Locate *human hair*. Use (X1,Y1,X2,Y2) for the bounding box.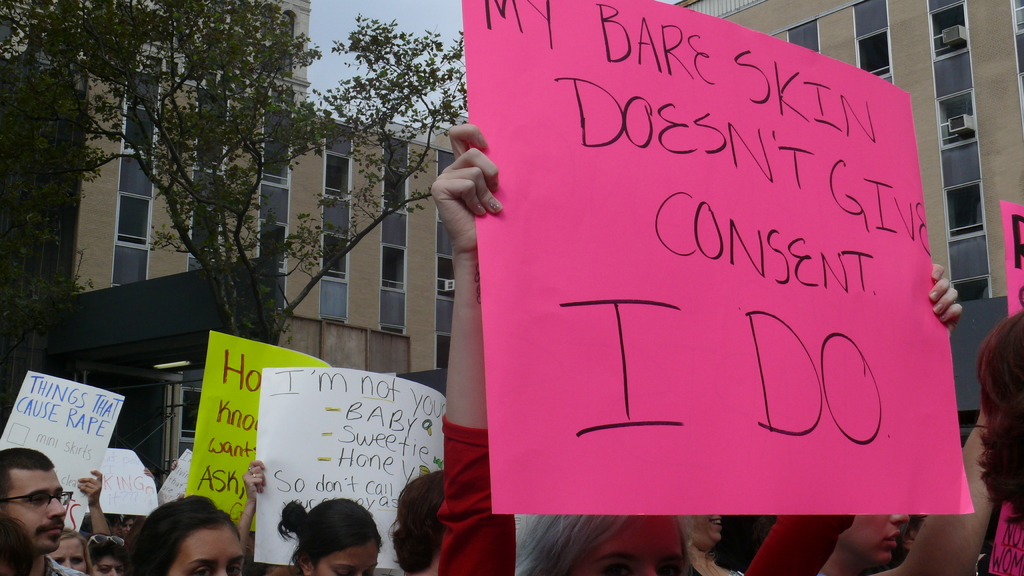
(0,517,36,575).
